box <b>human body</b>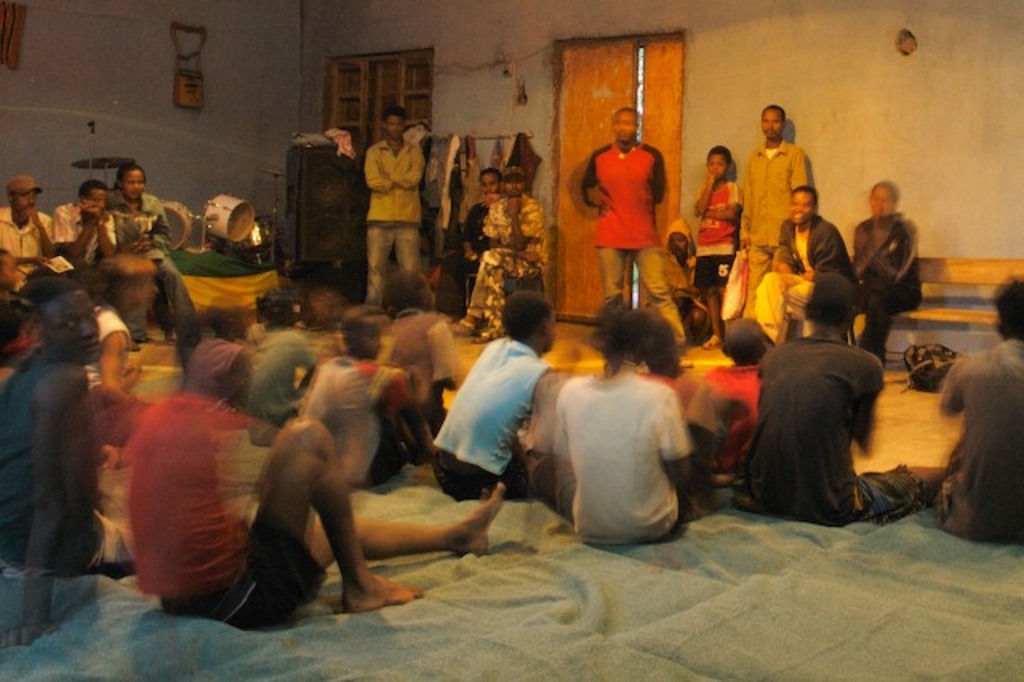
678:319:778:491
